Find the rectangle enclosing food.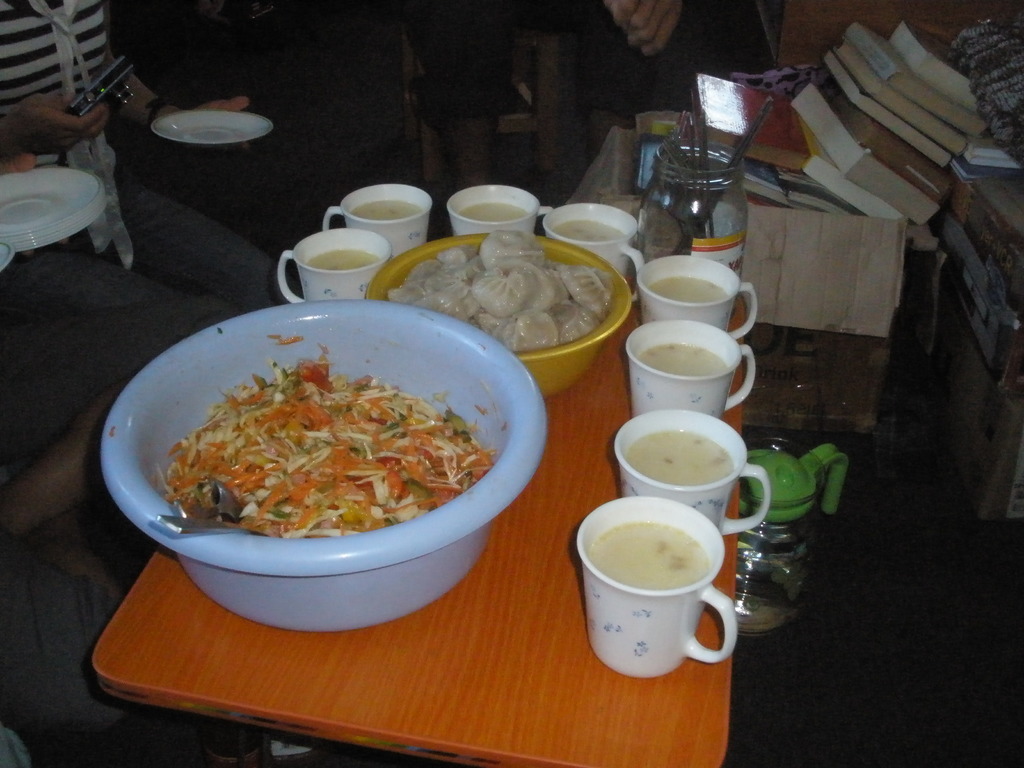
(x1=650, y1=276, x2=728, y2=302).
